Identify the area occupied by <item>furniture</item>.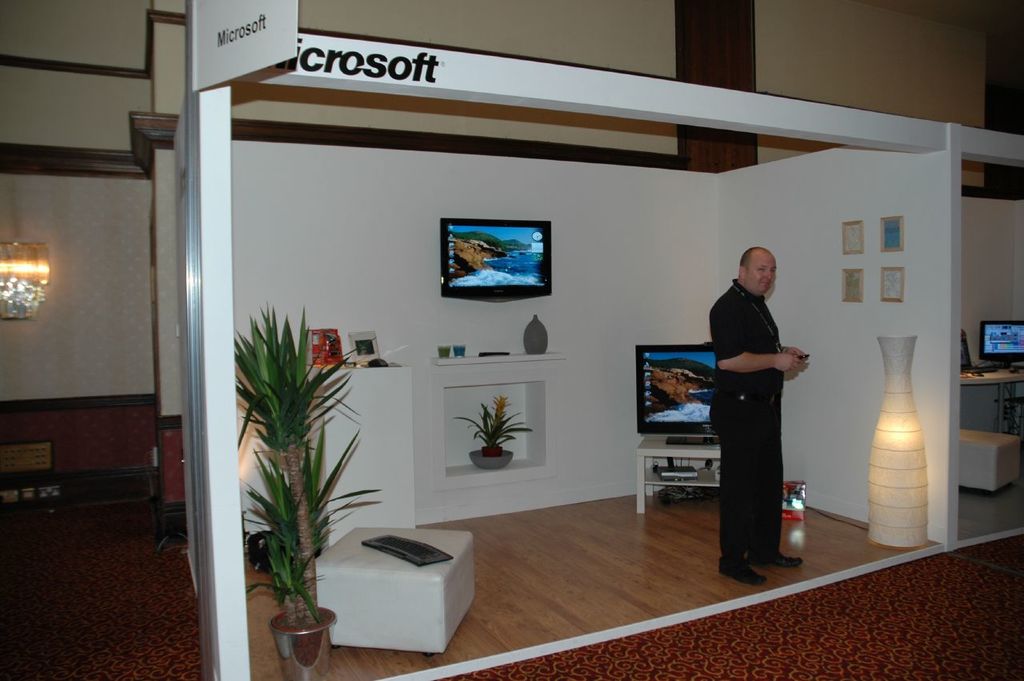
Area: box(960, 369, 1023, 426).
